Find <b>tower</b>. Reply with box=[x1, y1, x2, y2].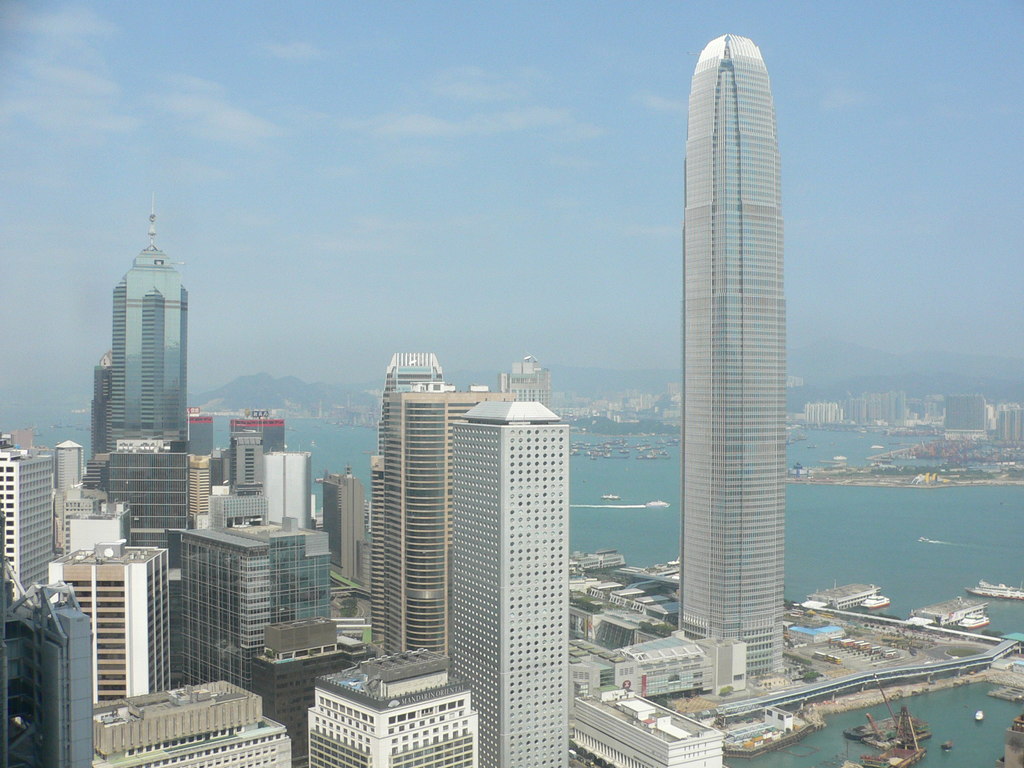
box=[104, 220, 190, 457].
